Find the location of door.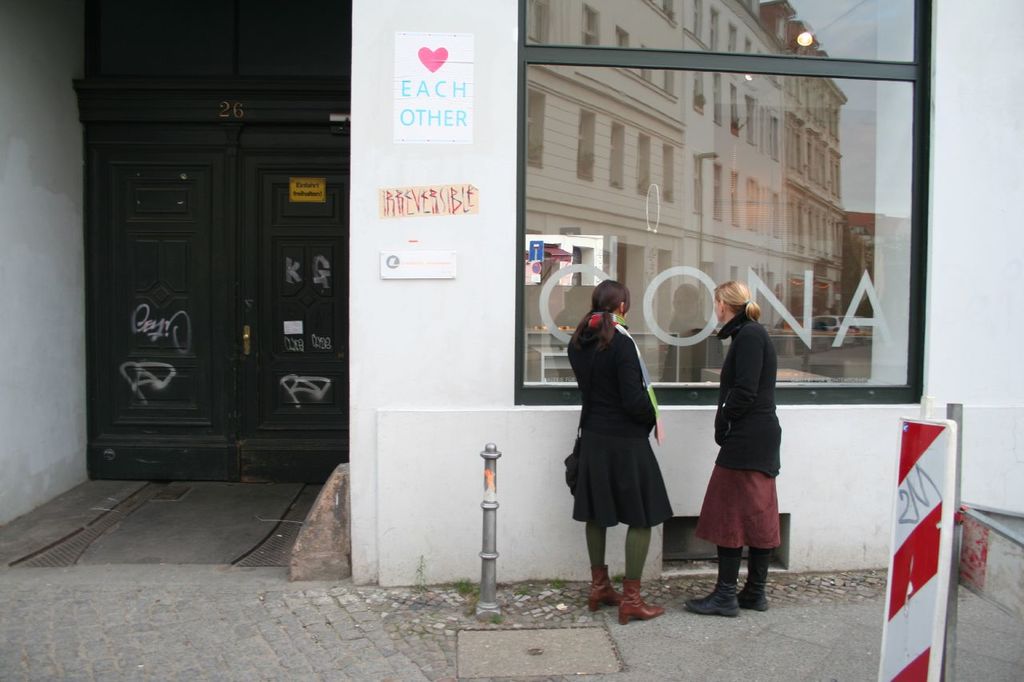
Location: x1=73 y1=87 x2=347 y2=501.
